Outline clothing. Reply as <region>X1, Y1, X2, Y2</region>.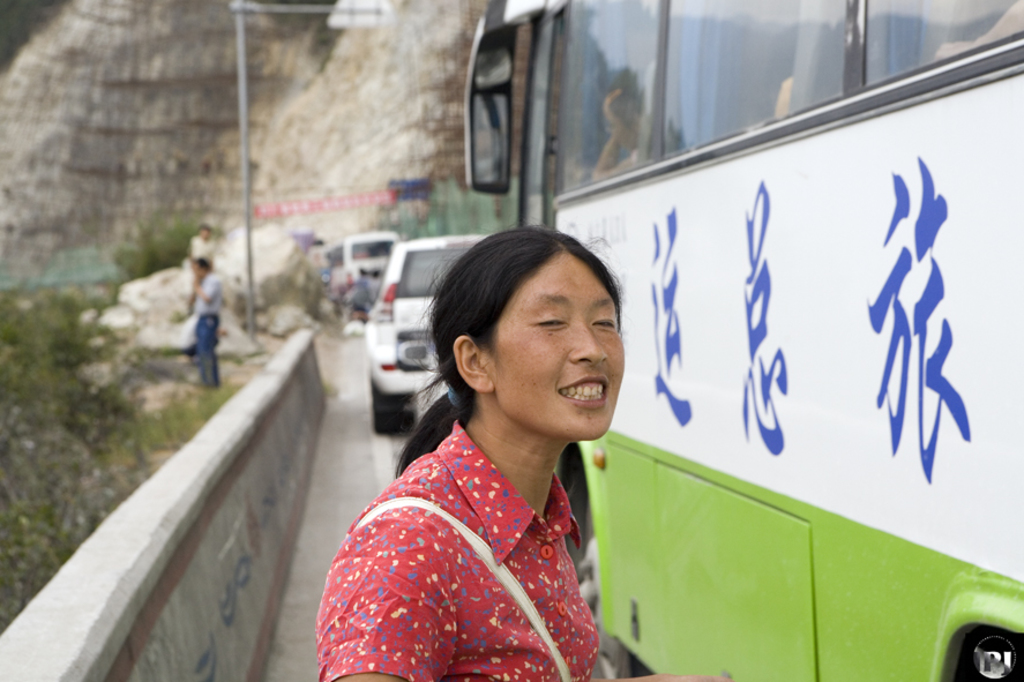
<region>326, 422, 631, 666</region>.
